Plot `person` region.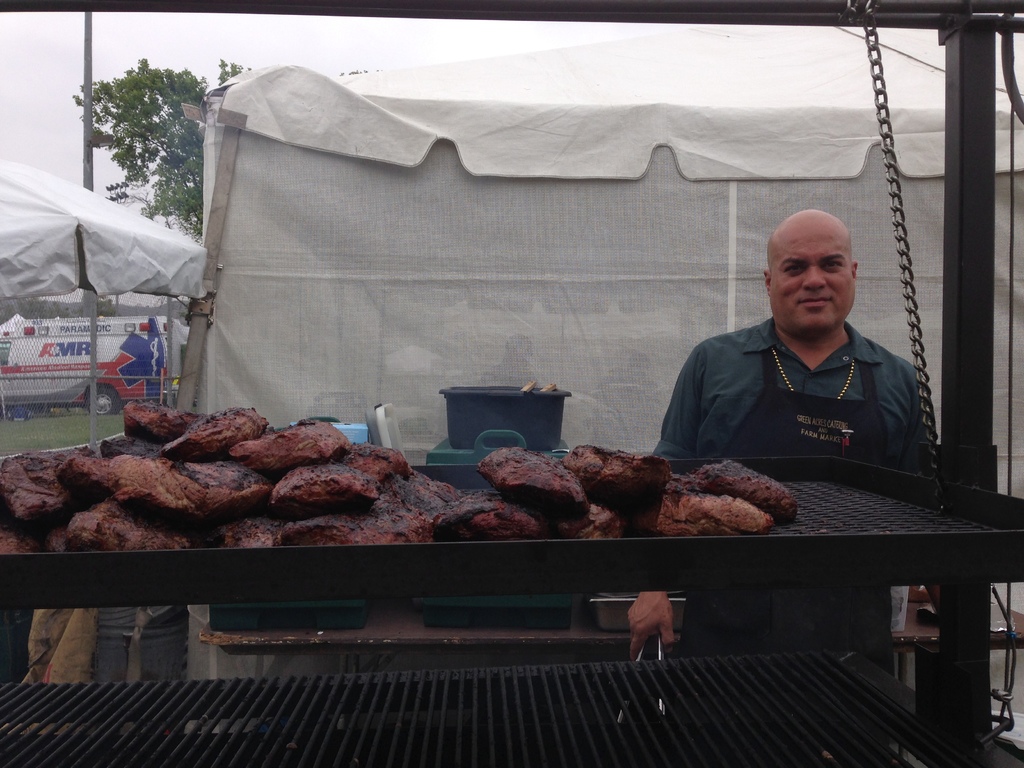
Plotted at rect(649, 204, 931, 659).
